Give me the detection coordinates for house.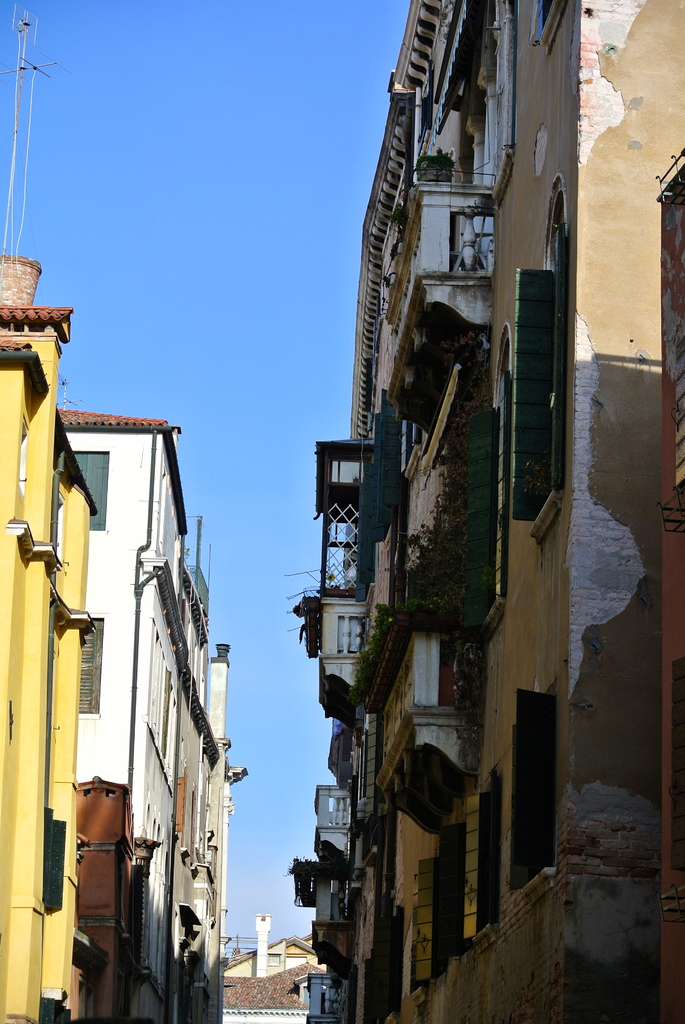
[151, 521, 233, 1020].
